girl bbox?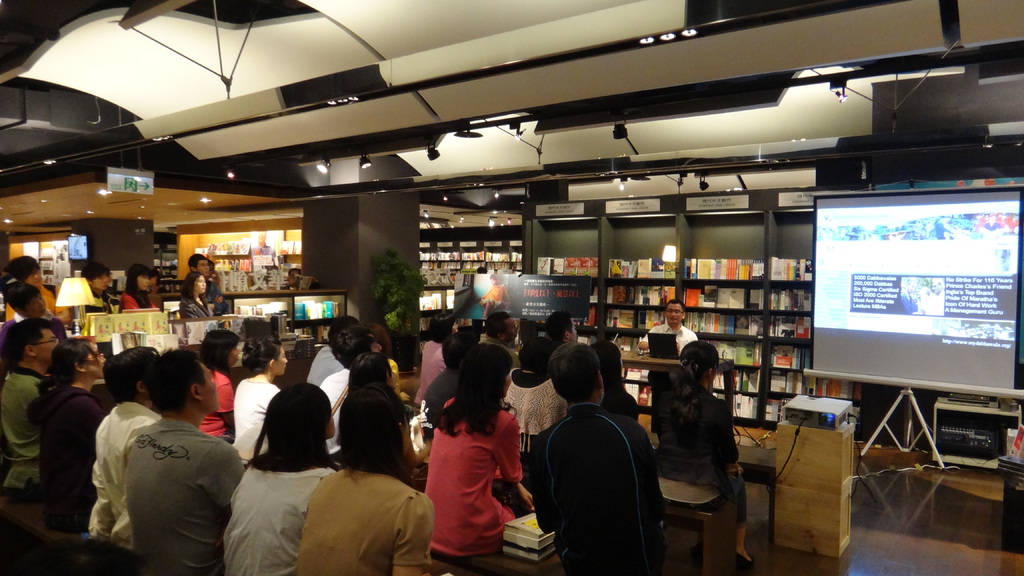
(x1=652, y1=339, x2=757, y2=571)
